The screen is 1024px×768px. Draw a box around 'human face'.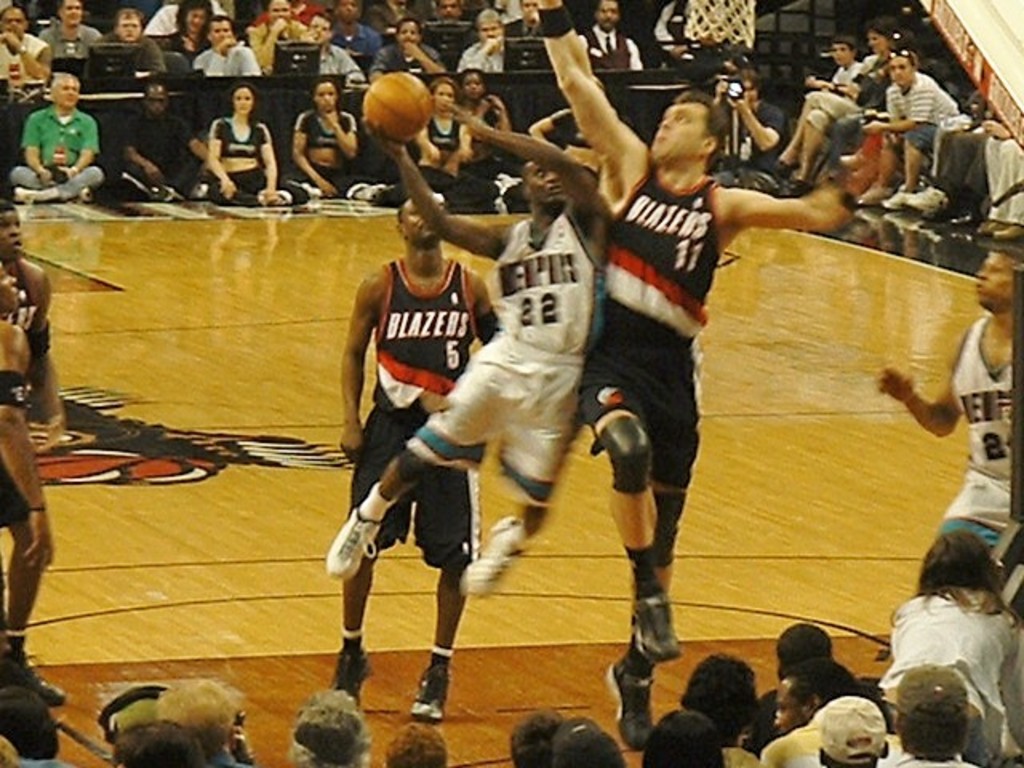
region(442, 0, 459, 16).
